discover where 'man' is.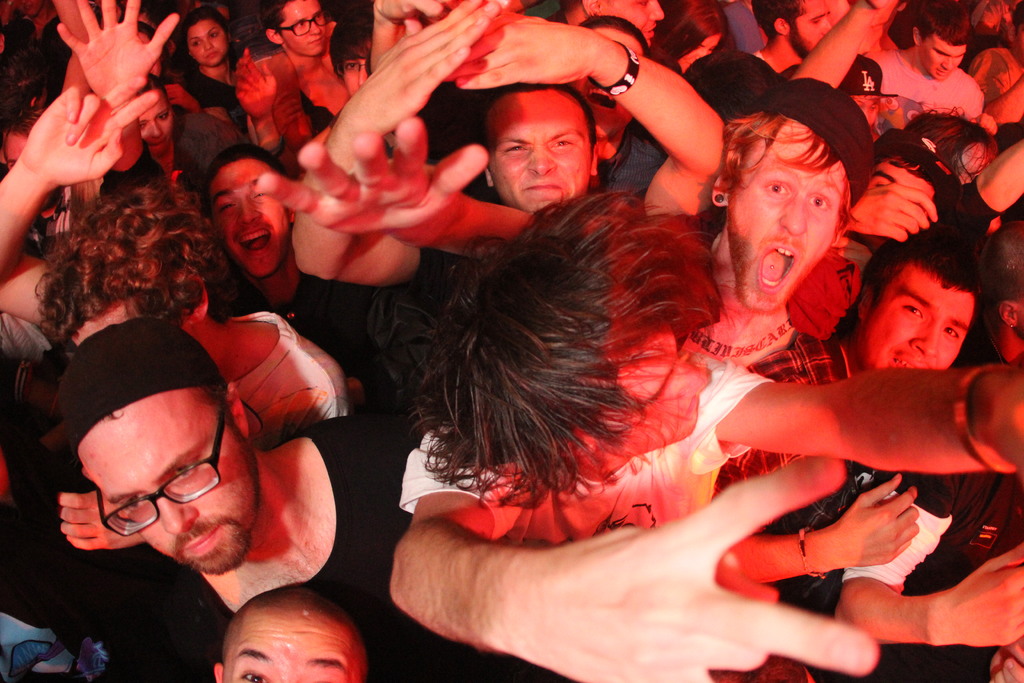
Discovered at locate(288, 0, 720, 265).
